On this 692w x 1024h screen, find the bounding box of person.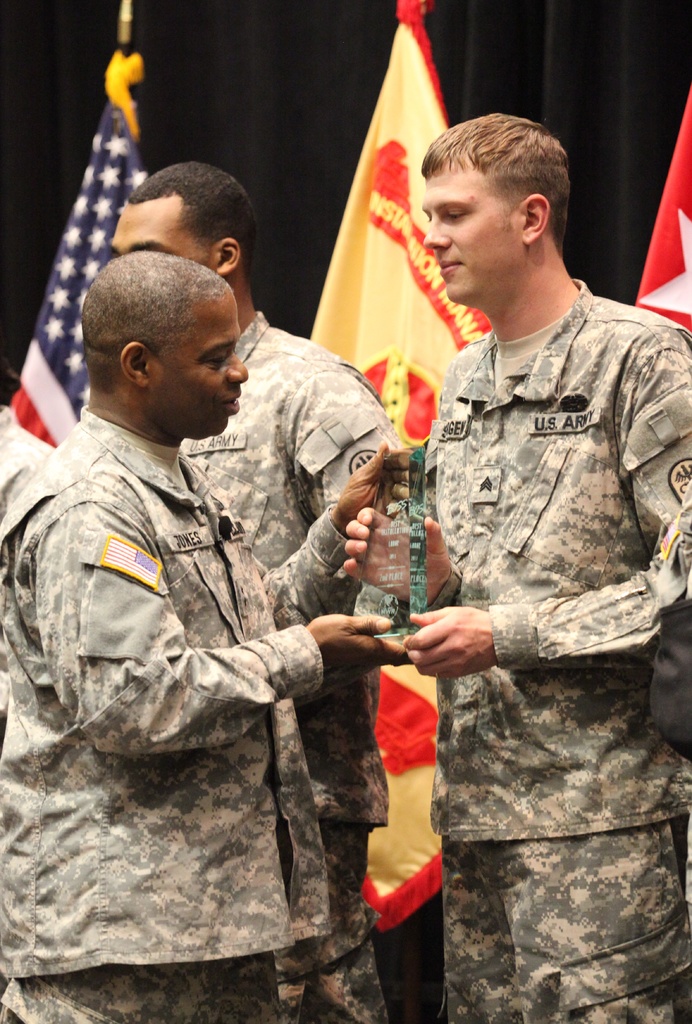
Bounding box: bbox=(111, 162, 411, 1023).
